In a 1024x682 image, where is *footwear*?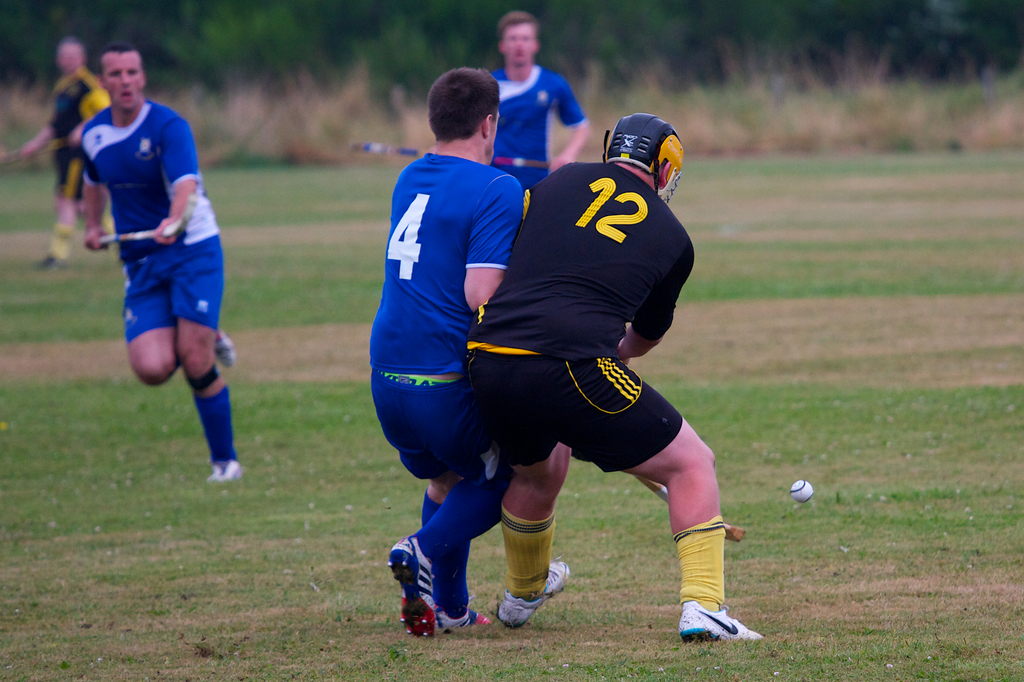
l=427, t=607, r=489, b=636.
